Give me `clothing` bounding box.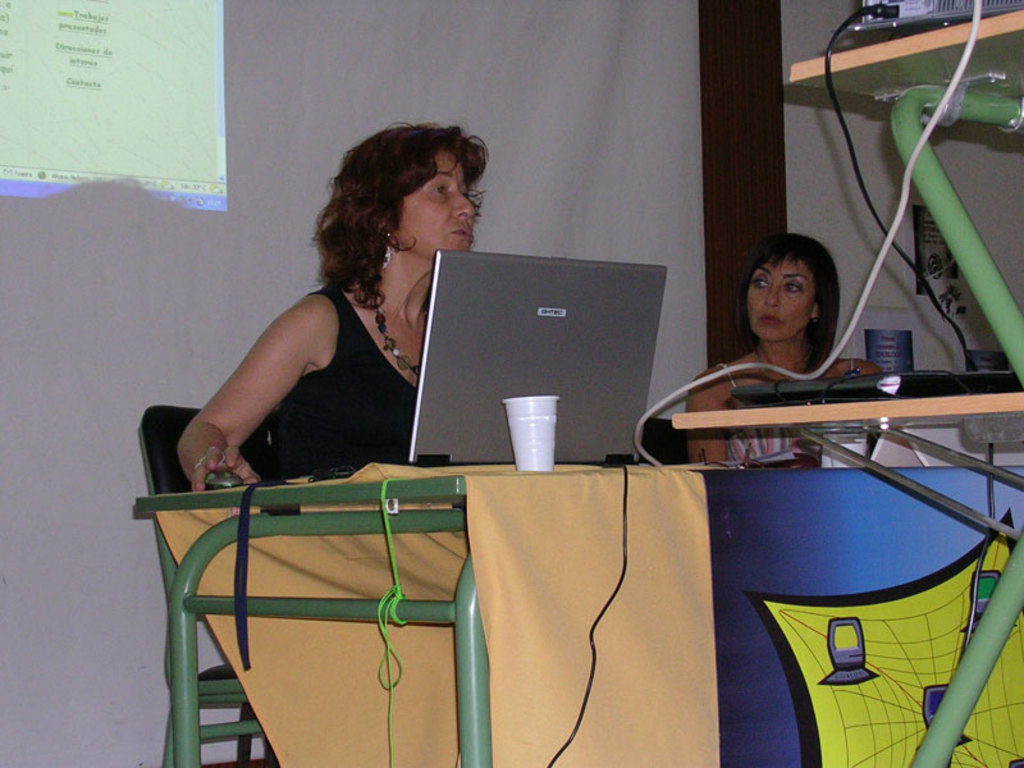
BBox(713, 356, 852, 474).
